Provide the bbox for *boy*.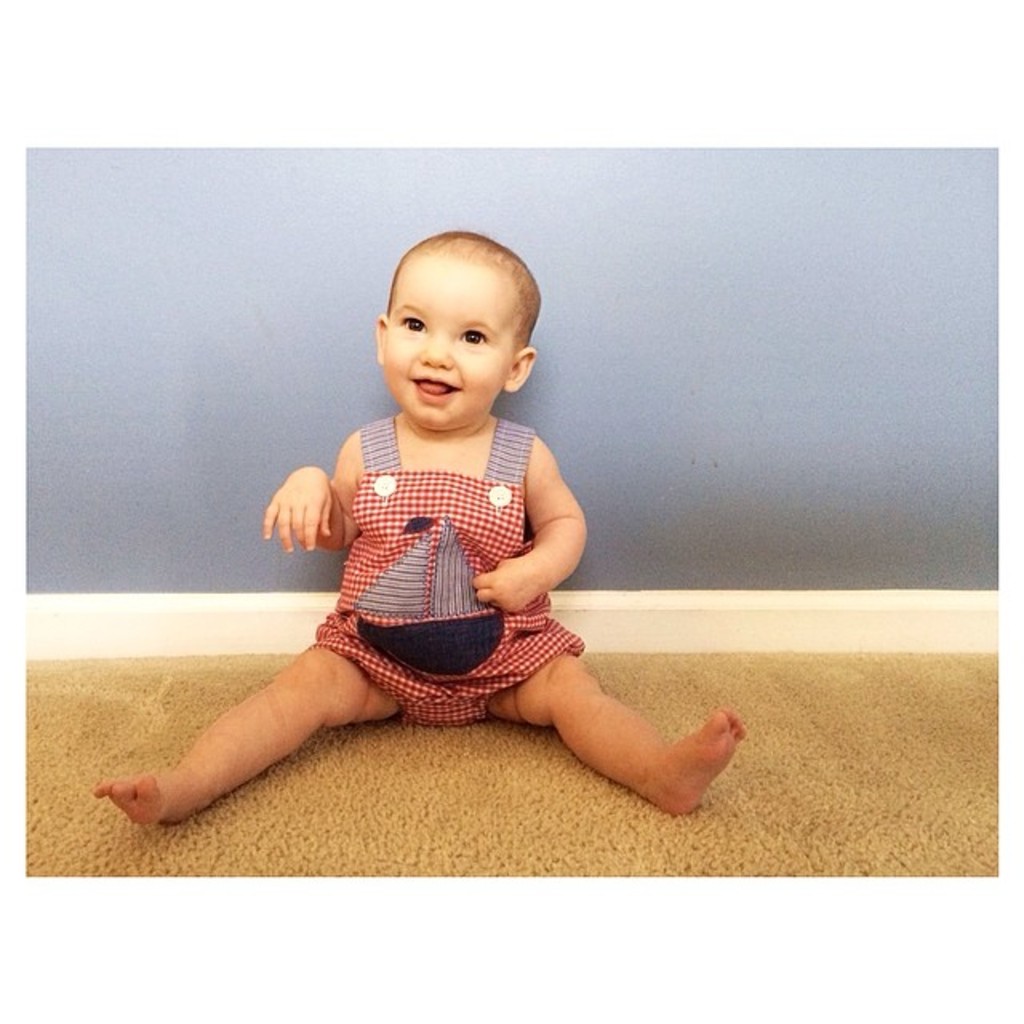
187, 210, 670, 837.
